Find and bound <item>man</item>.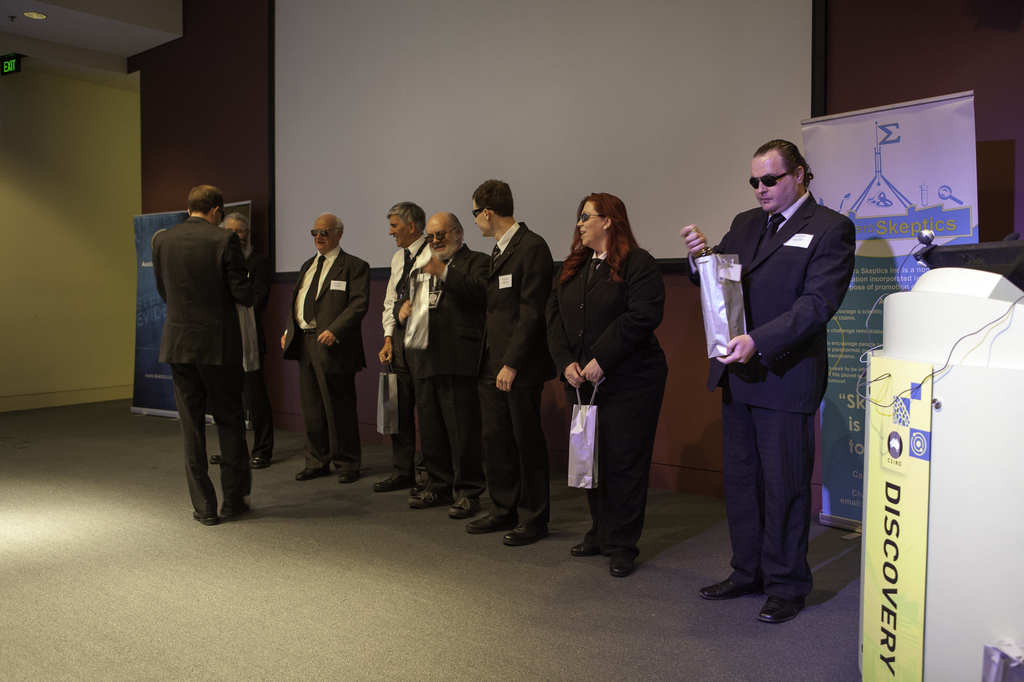
Bound: bbox=(459, 180, 548, 546).
